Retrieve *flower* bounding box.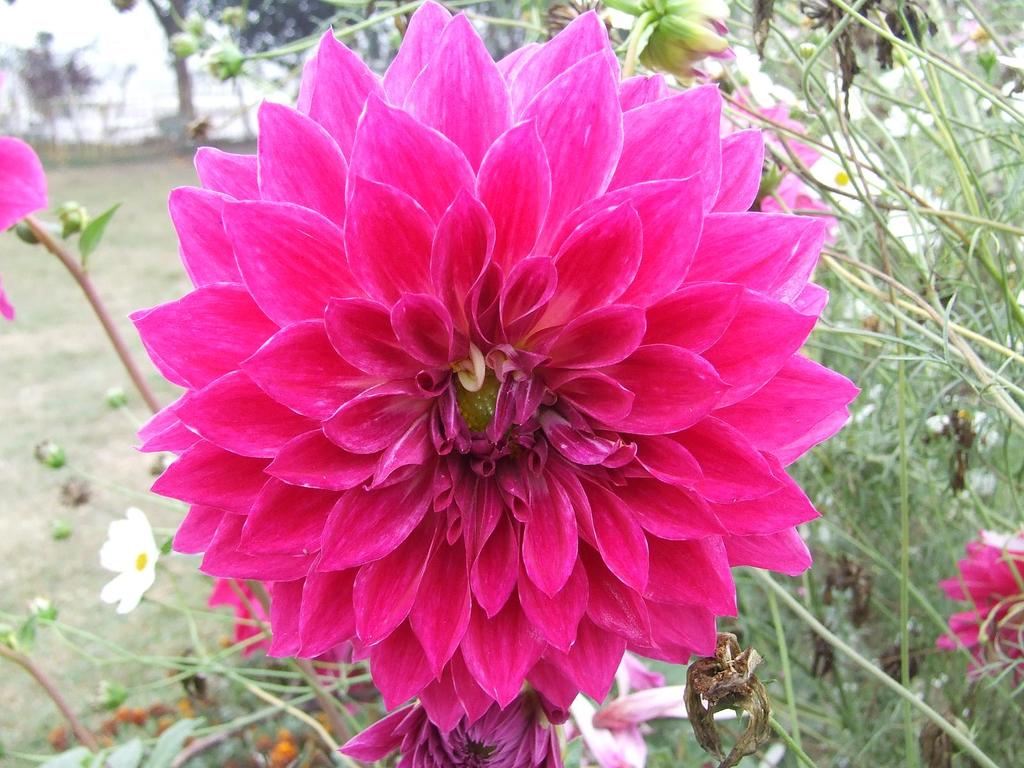
Bounding box: x1=0 y1=142 x2=46 y2=322.
